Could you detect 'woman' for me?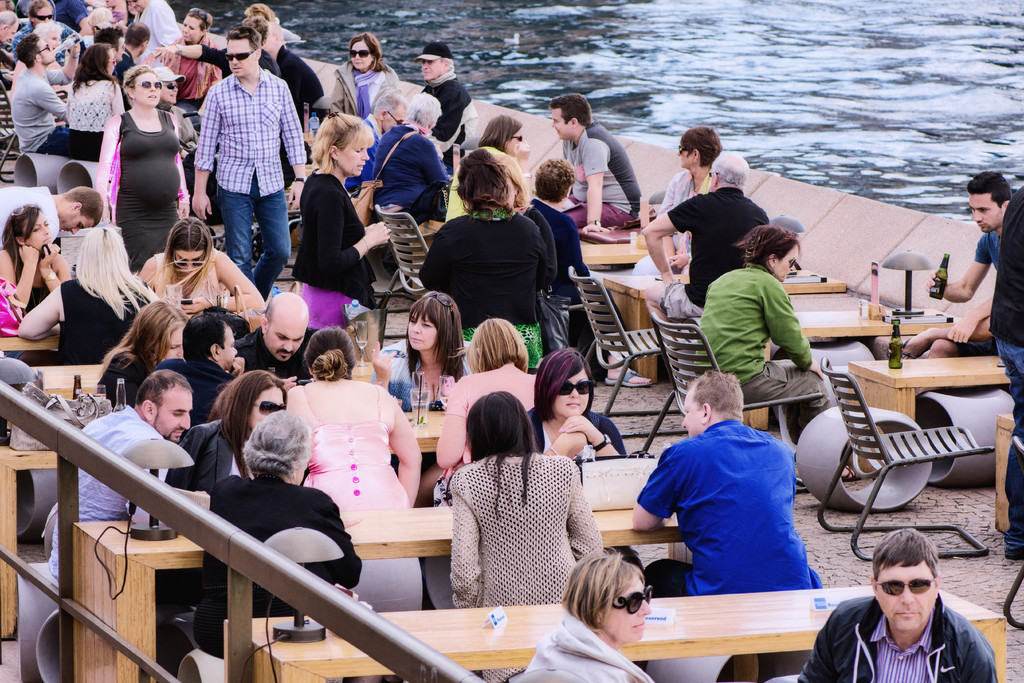
Detection result: region(522, 339, 618, 461).
